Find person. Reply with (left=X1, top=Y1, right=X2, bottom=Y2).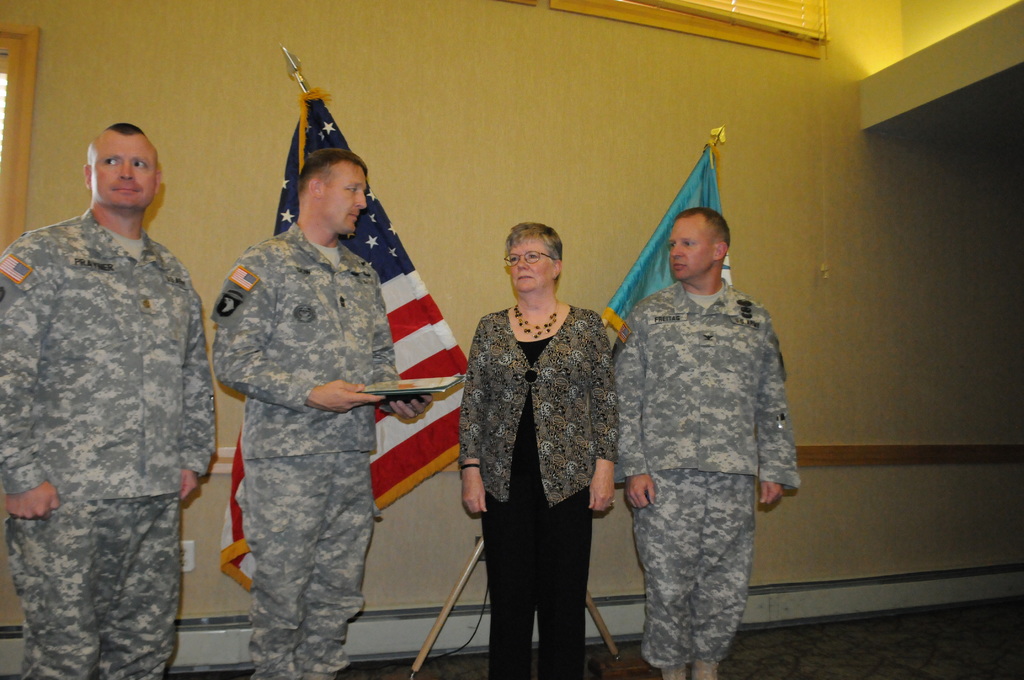
(left=454, top=219, right=626, bottom=679).
